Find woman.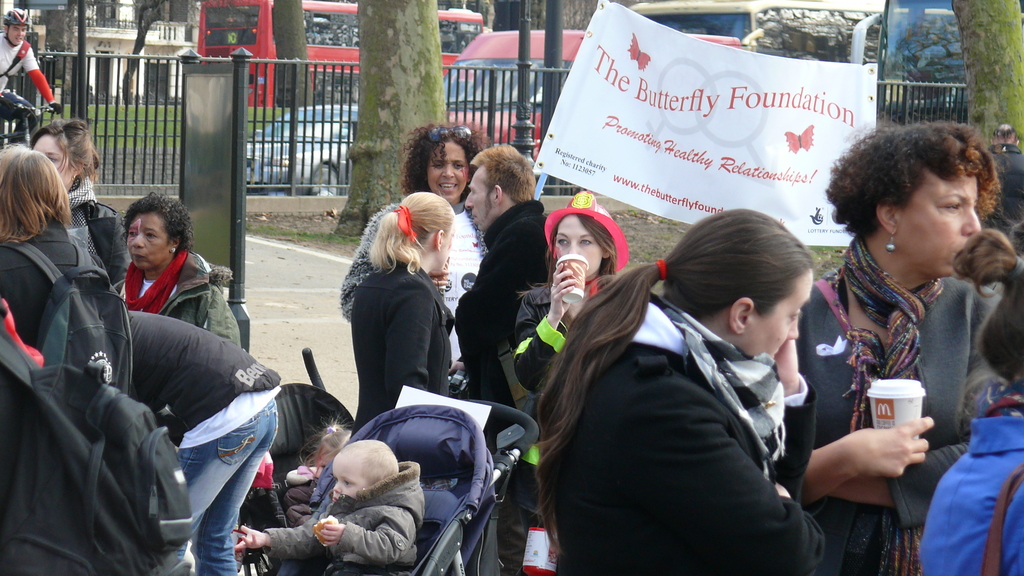
(531, 204, 835, 575).
